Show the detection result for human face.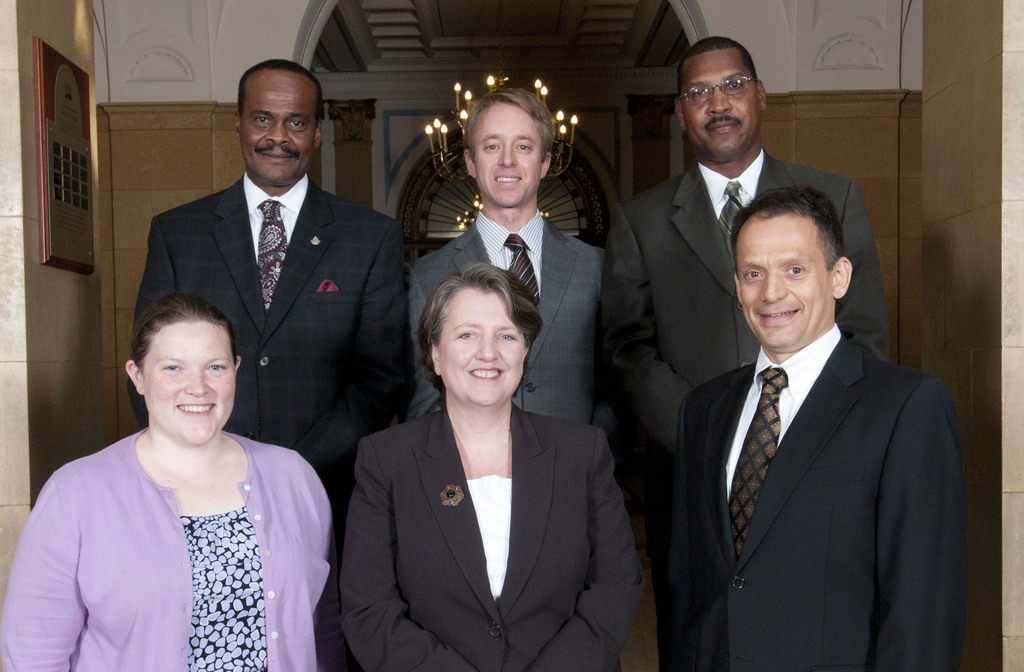
(left=474, top=105, right=543, bottom=205).
